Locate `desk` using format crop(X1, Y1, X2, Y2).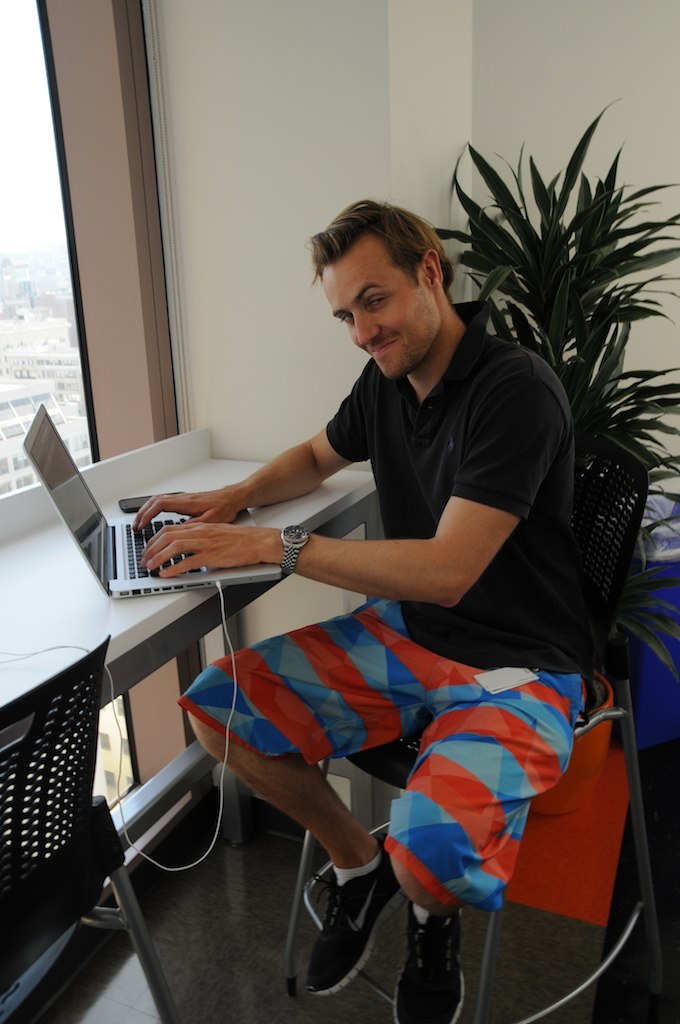
crop(0, 426, 378, 1023).
